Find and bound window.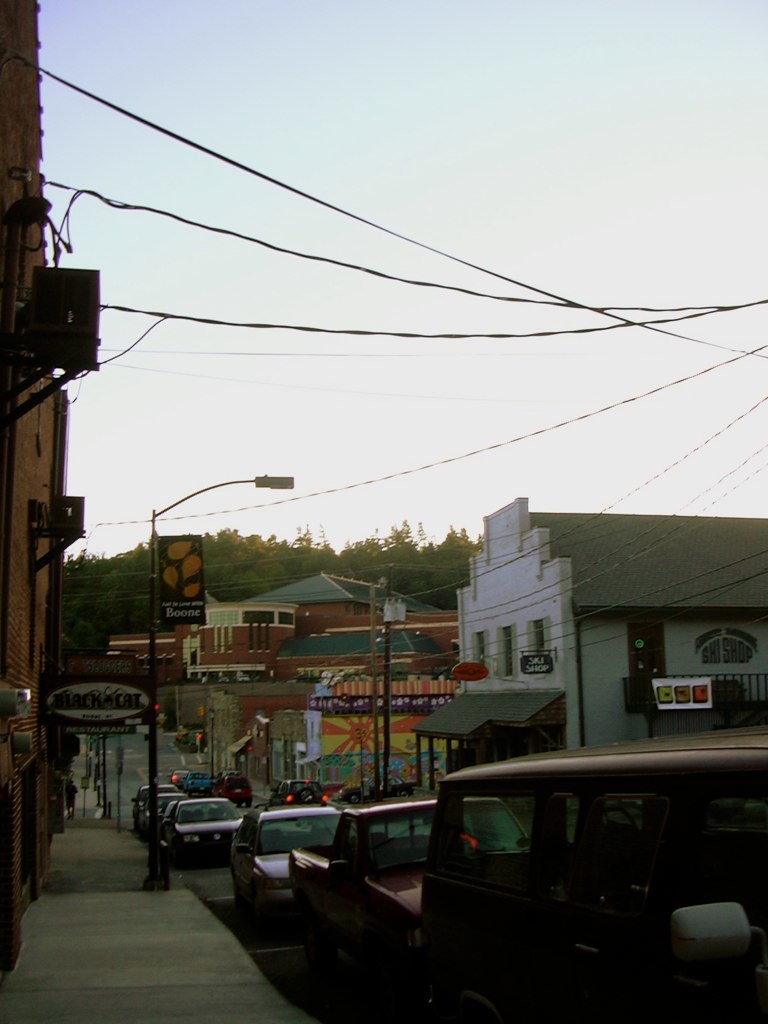
Bound: l=527, t=619, r=547, b=658.
